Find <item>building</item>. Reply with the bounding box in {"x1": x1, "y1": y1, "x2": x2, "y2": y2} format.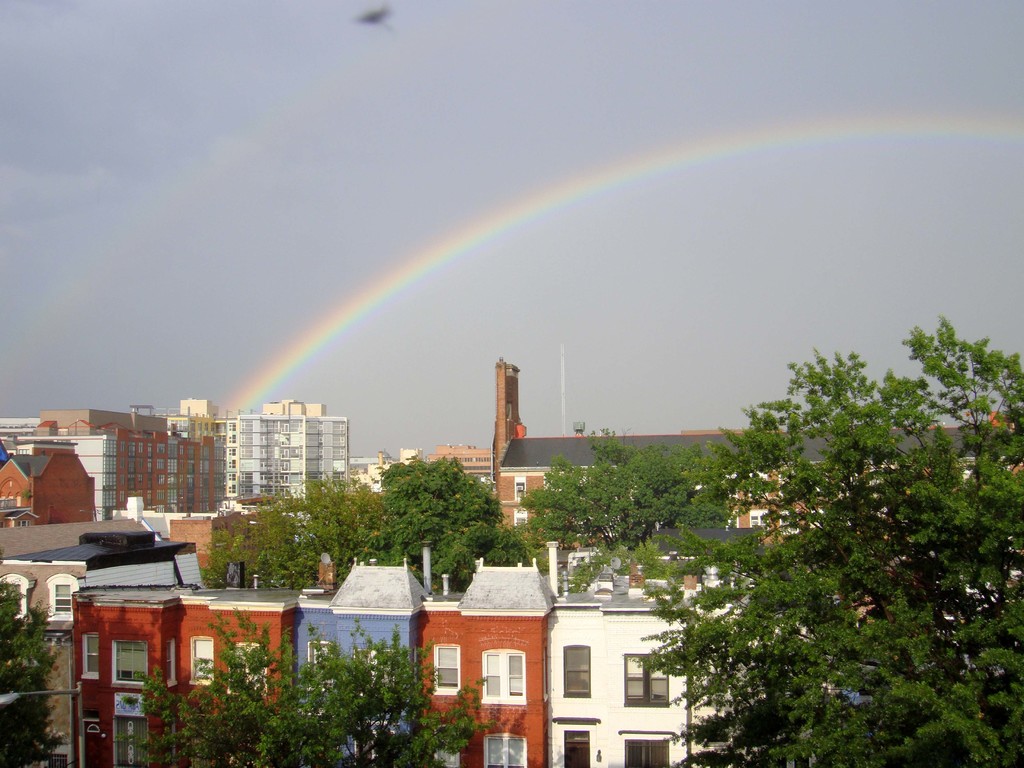
{"x1": 544, "y1": 600, "x2": 690, "y2": 761}.
